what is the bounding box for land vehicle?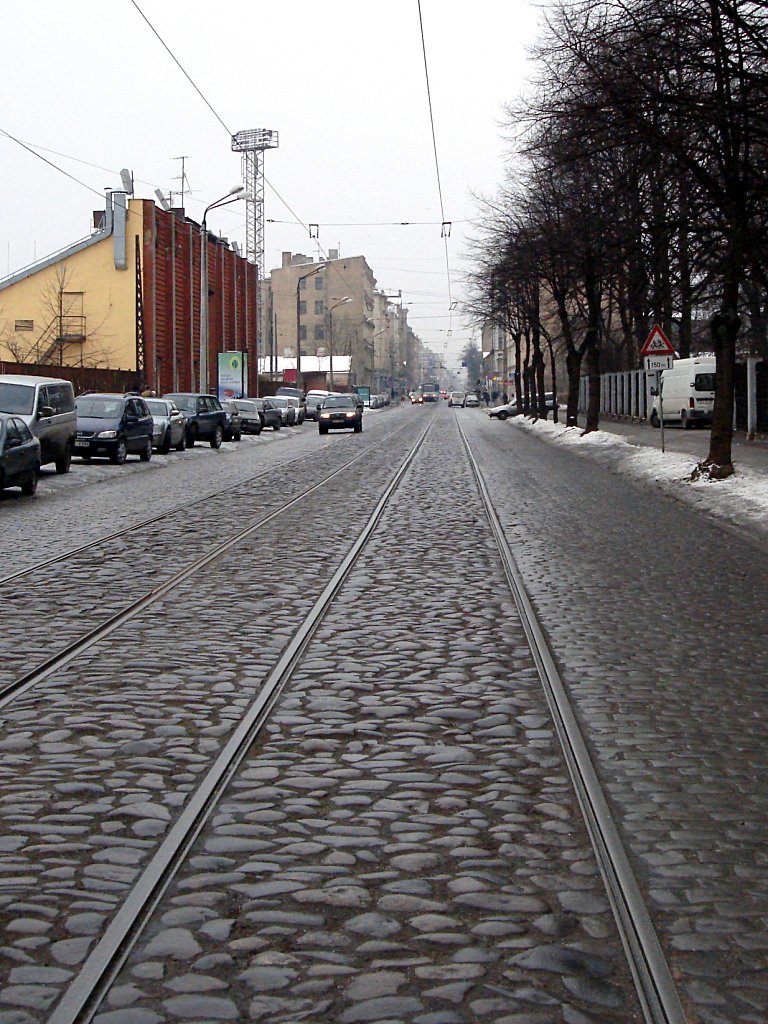
304 385 331 397.
